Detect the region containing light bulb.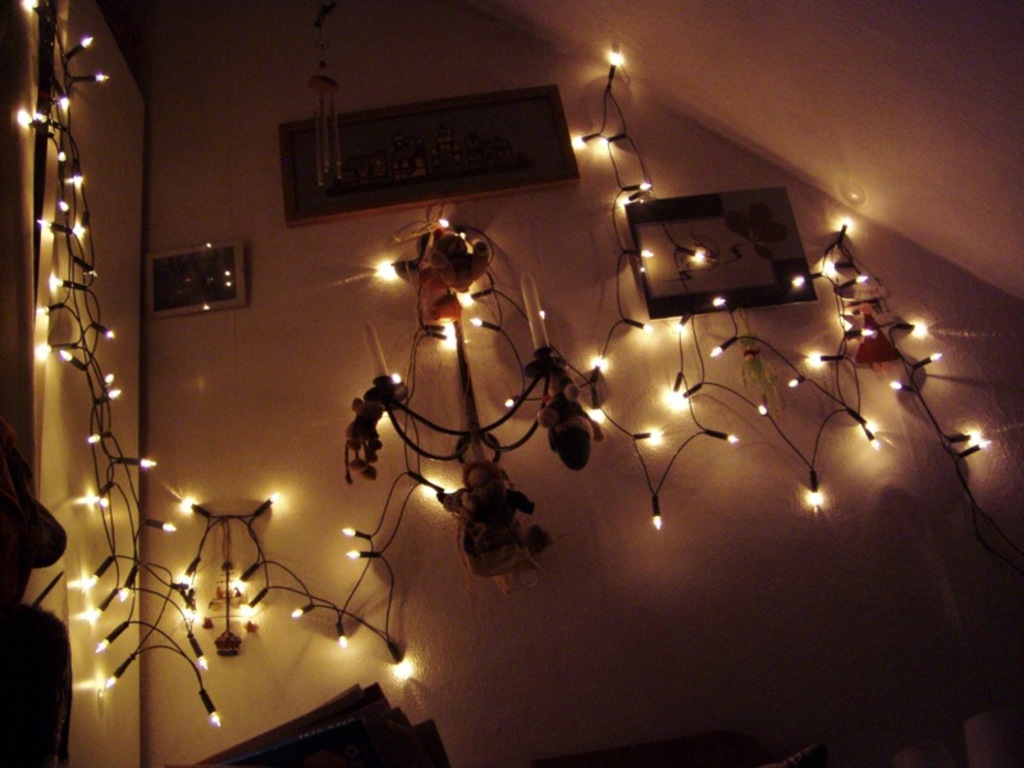
[left=56, top=83, right=69, bottom=110].
